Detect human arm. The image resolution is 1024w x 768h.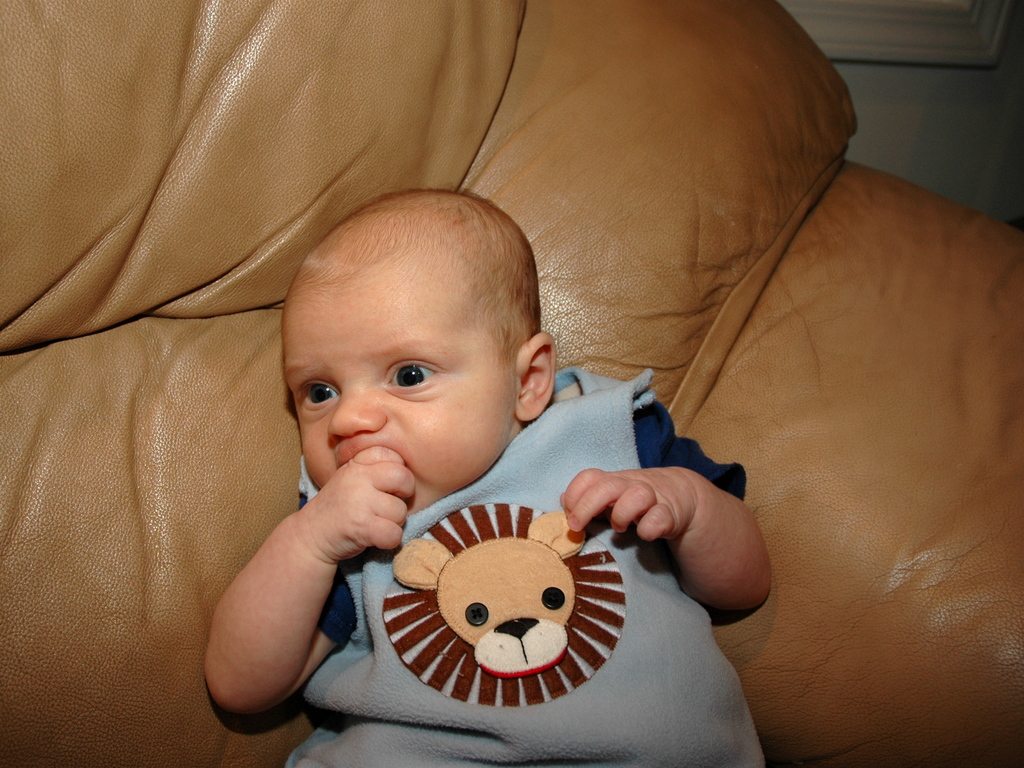
box=[564, 380, 799, 626].
